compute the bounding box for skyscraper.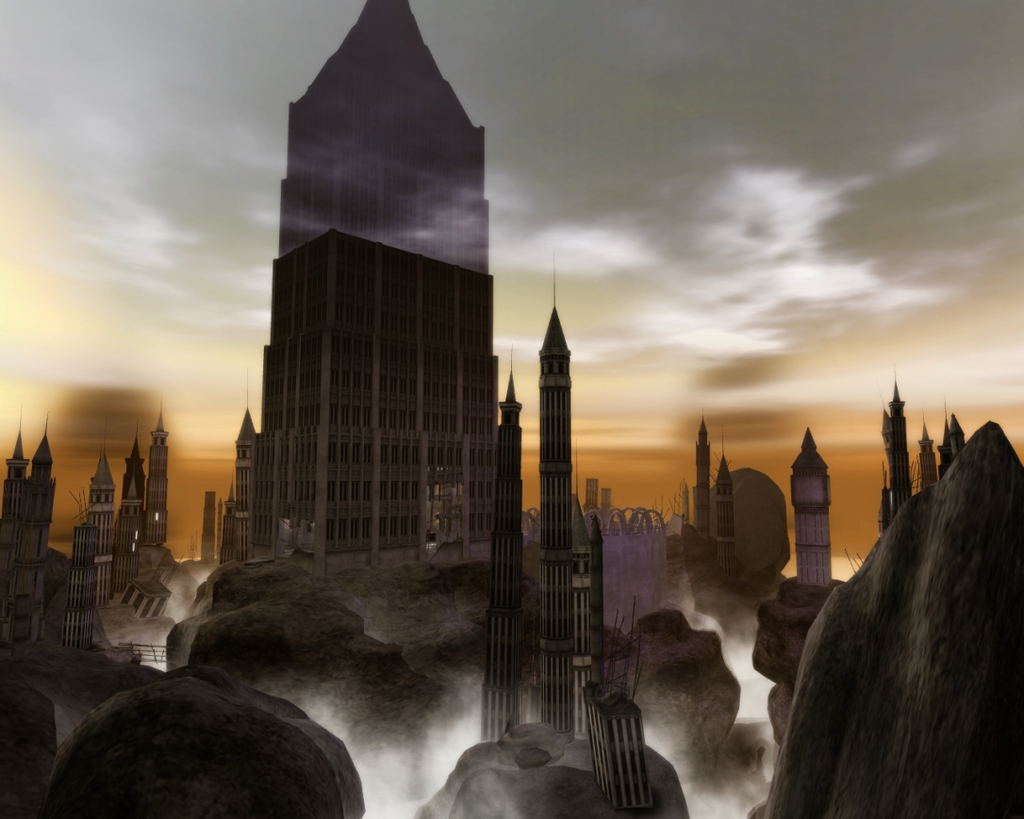
x1=570, y1=488, x2=594, y2=738.
